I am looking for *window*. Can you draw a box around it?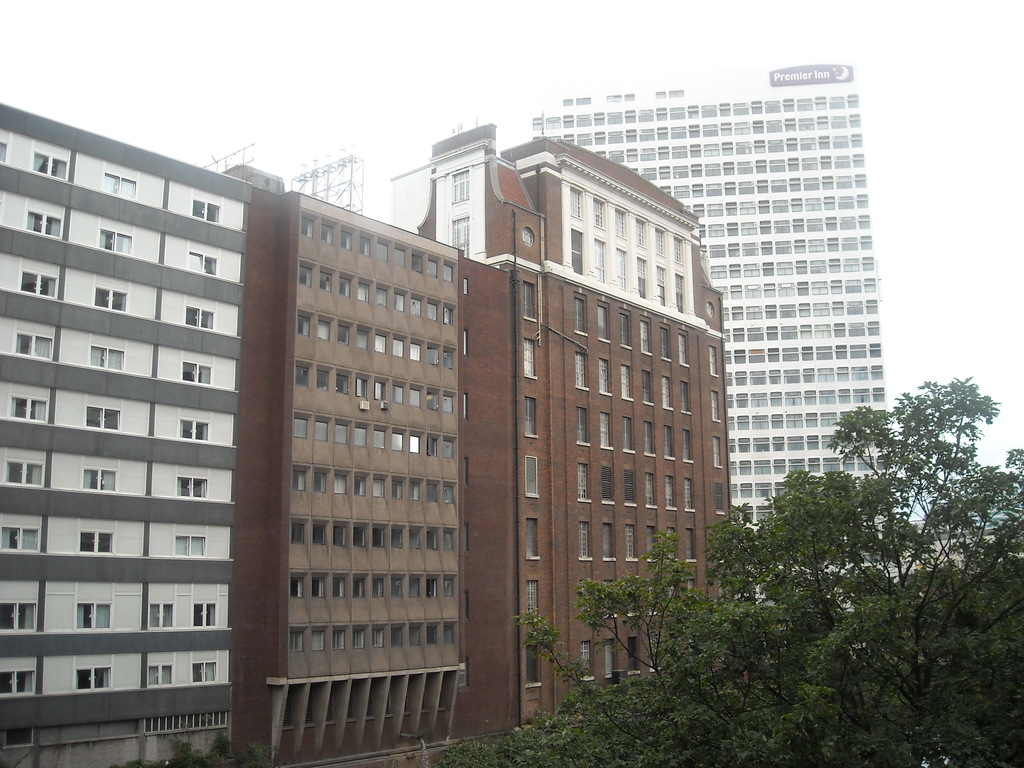
Sure, the bounding box is rect(817, 343, 831, 360).
